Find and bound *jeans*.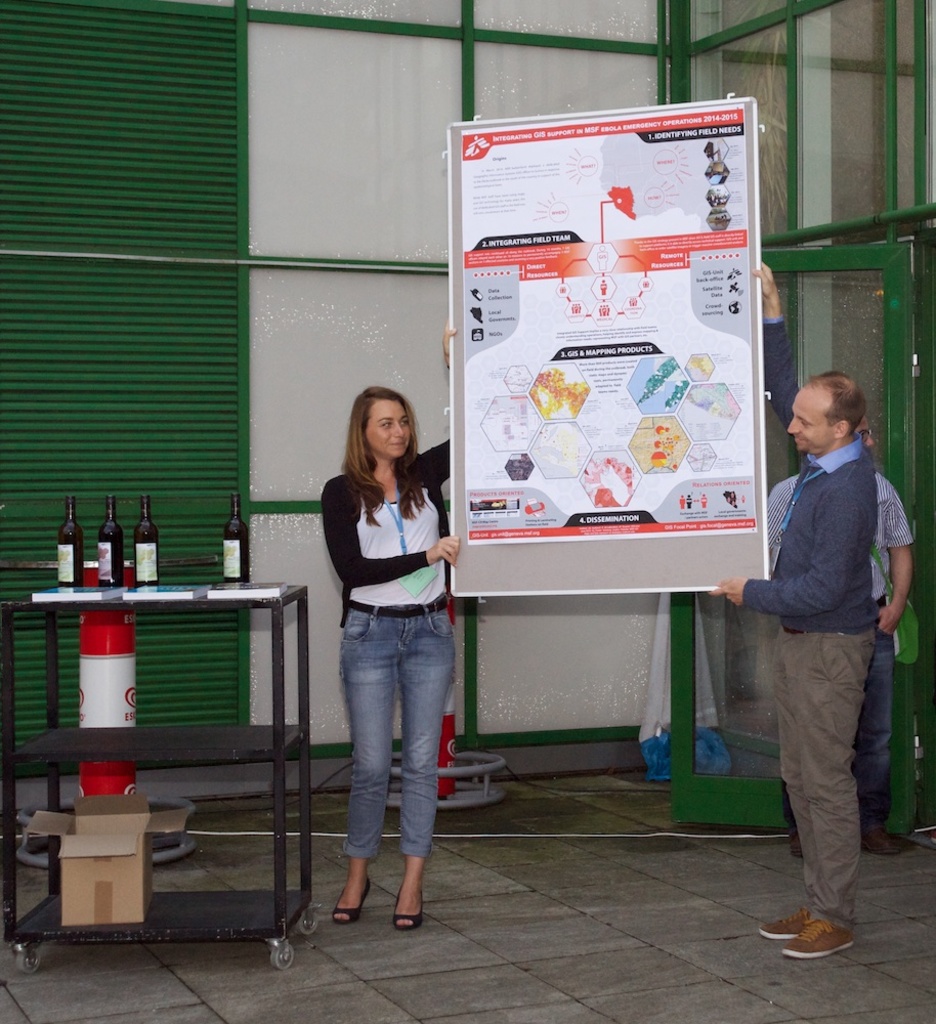
Bound: (x1=329, y1=600, x2=462, y2=920).
